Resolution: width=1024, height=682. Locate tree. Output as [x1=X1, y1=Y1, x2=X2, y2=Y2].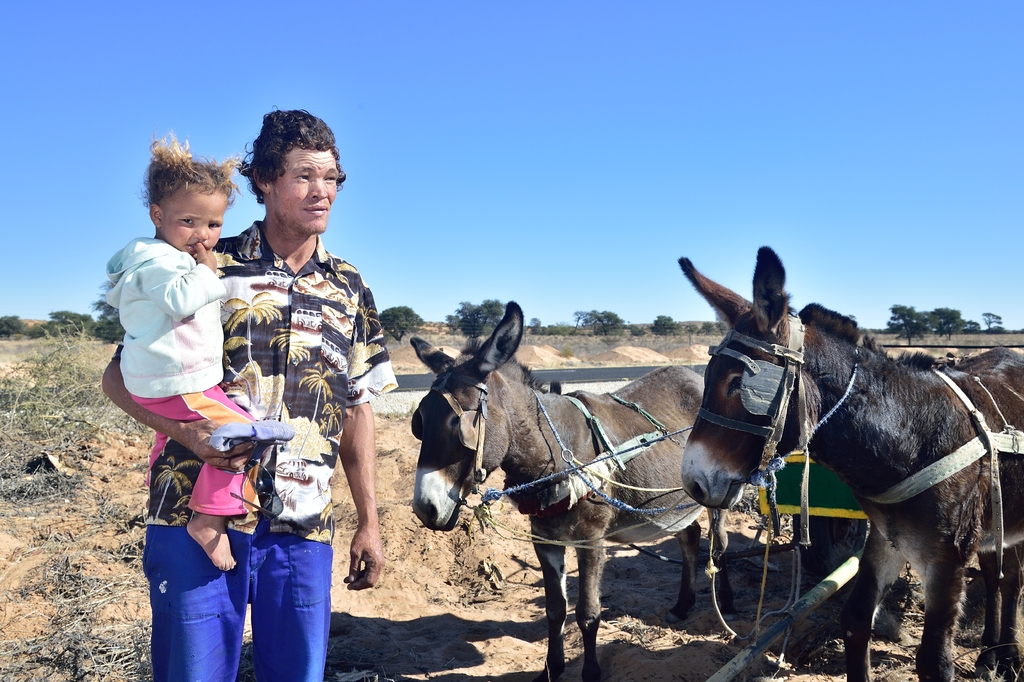
[x1=435, y1=296, x2=511, y2=340].
